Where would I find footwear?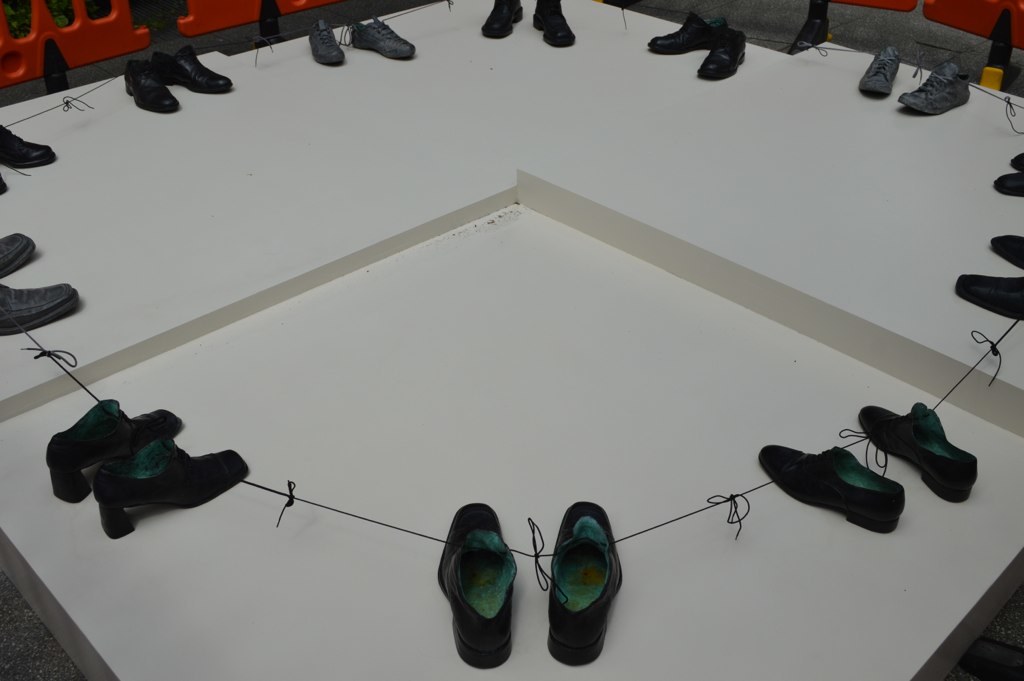
At locate(993, 170, 1023, 198).
